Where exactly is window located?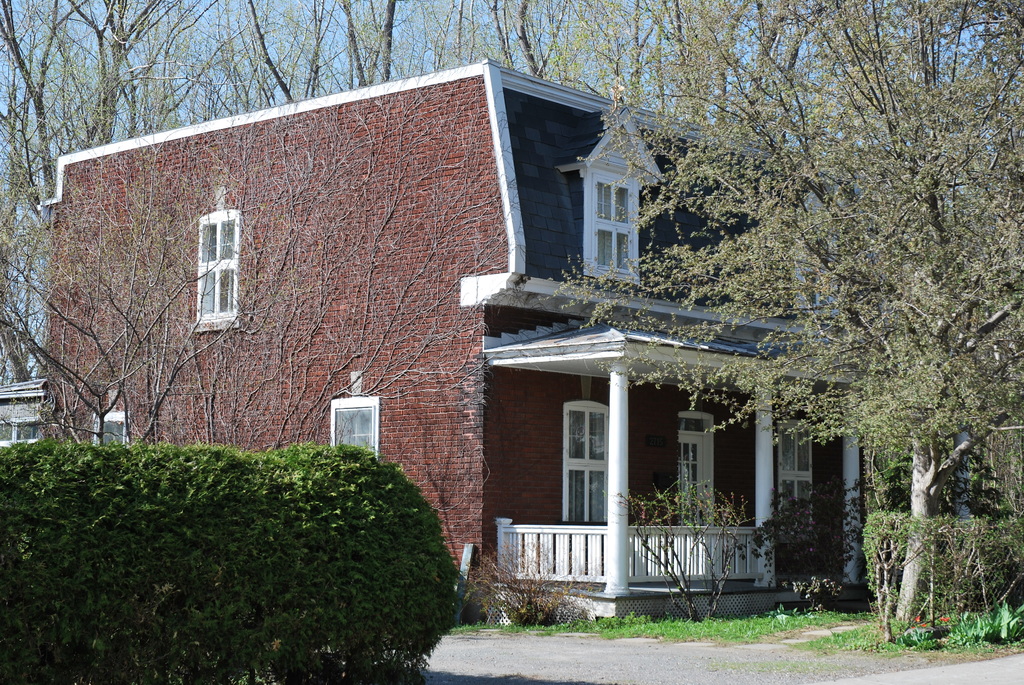
Its bounding box is bbox=(582, 113, 648, 280).
